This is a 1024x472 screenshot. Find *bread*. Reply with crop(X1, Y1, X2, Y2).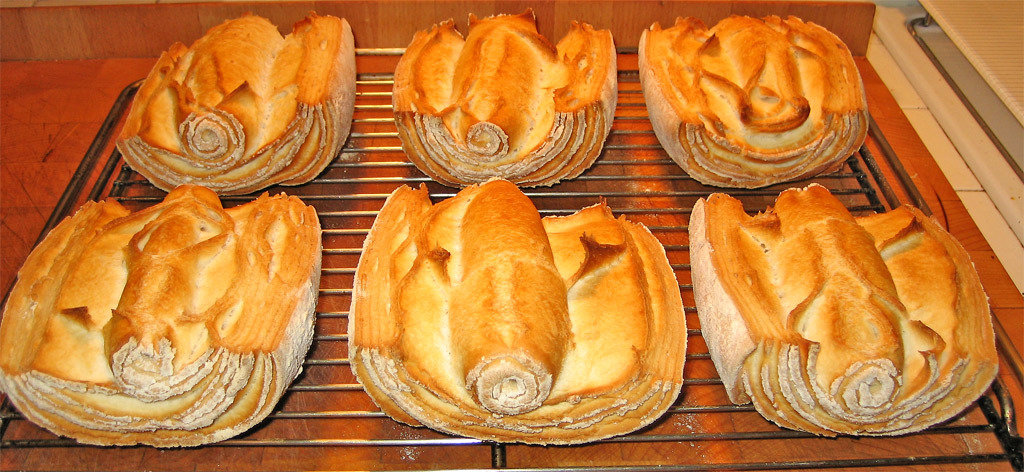
crop(676, 178, 989, 429).
